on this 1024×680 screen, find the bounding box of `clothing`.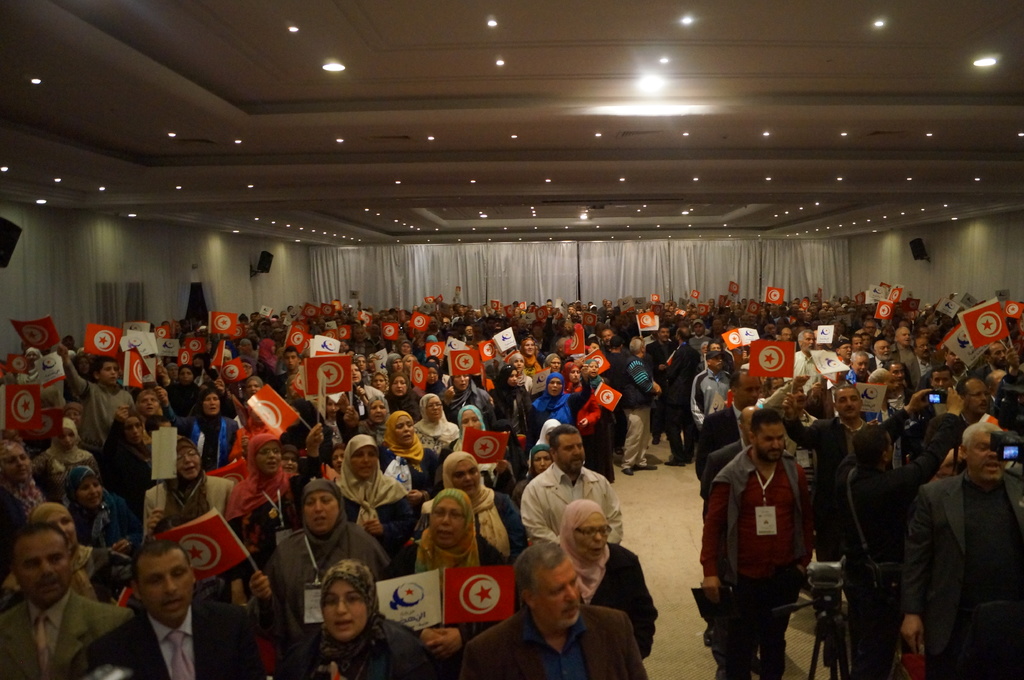
Bounding box: {"left": 0, "top": 502, "right": 143, "bottom": 615}.
